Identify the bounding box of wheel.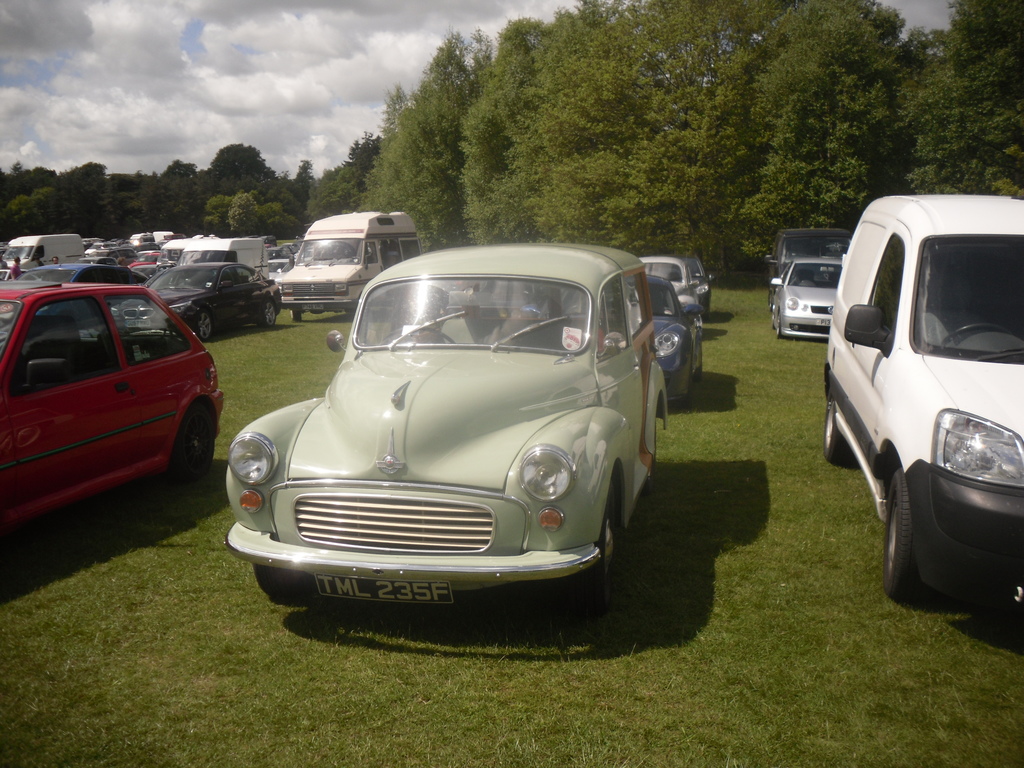
(938, 326, 998, 352).
